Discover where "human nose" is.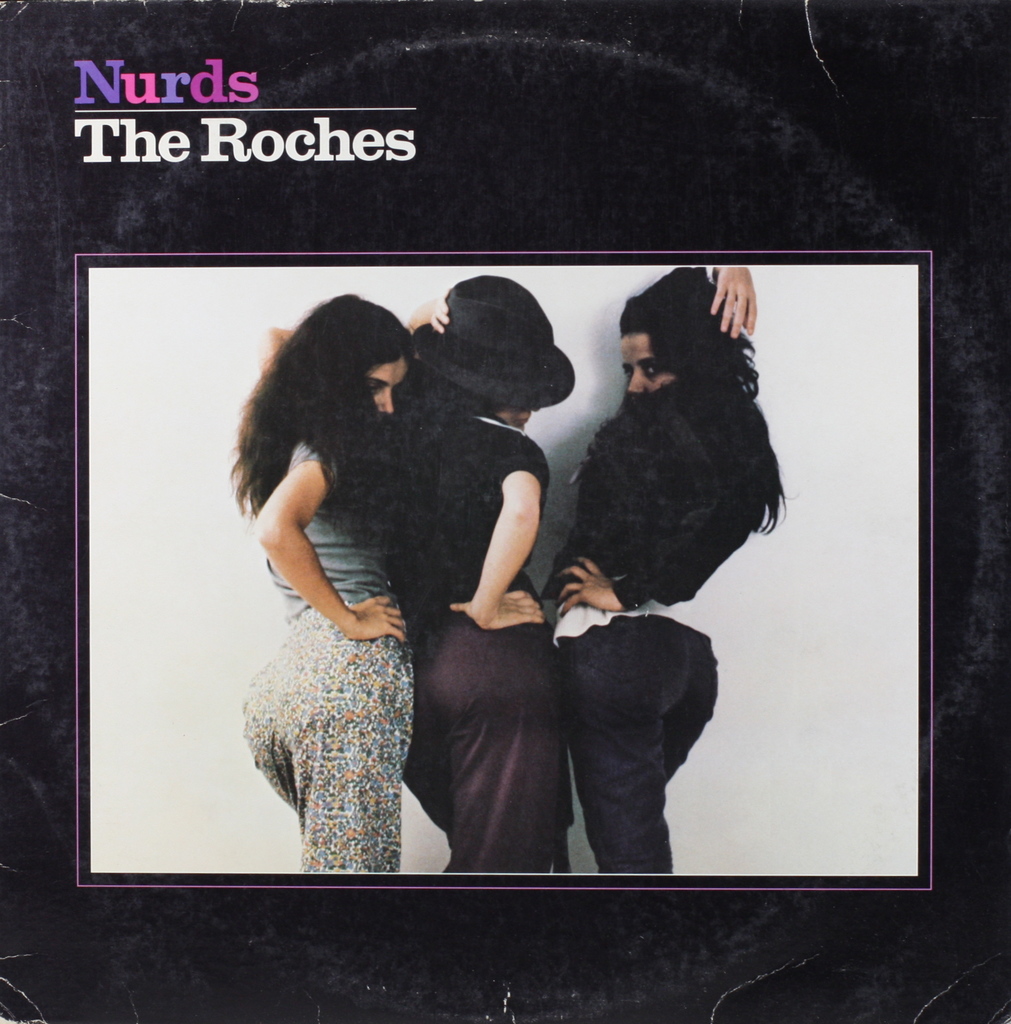
Discovered at 627, 367, 643, 393.
